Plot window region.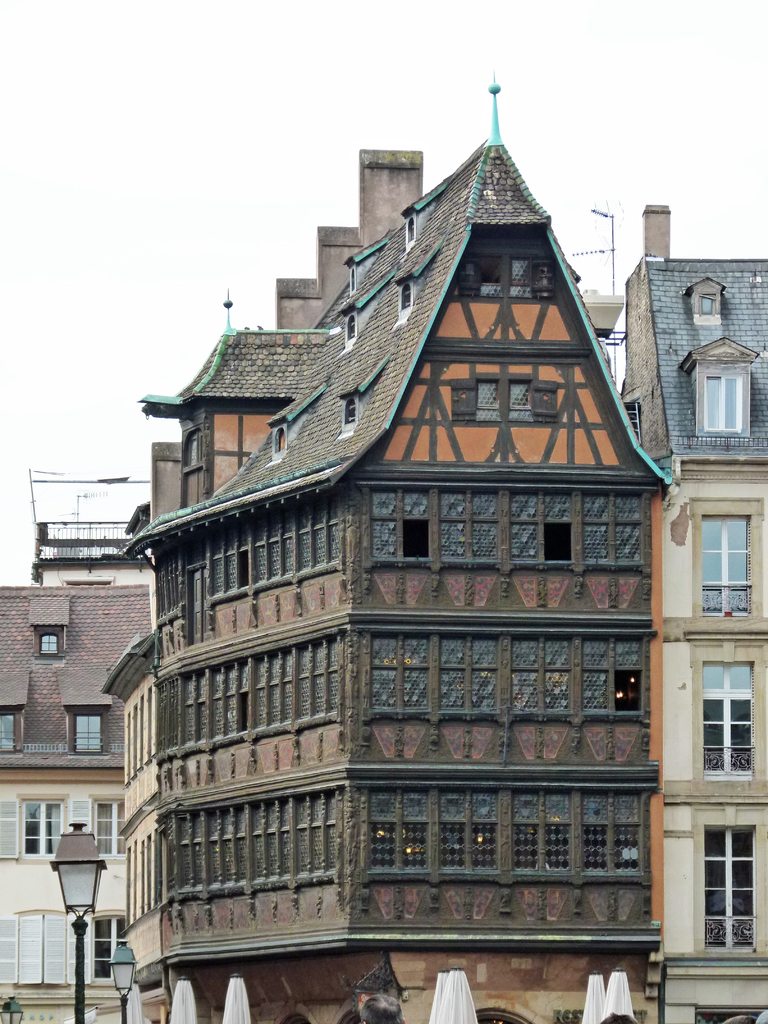
Plotted at <box>13,912,66,988</box>.
